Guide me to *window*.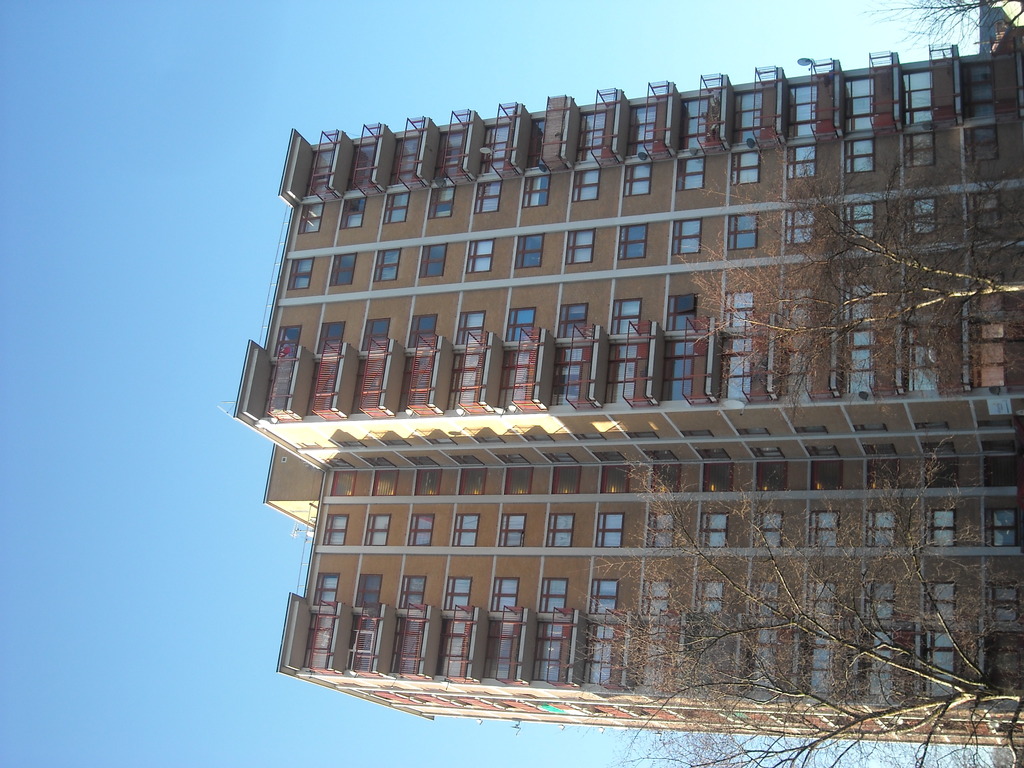
Guidance: (925,457,961,489).
